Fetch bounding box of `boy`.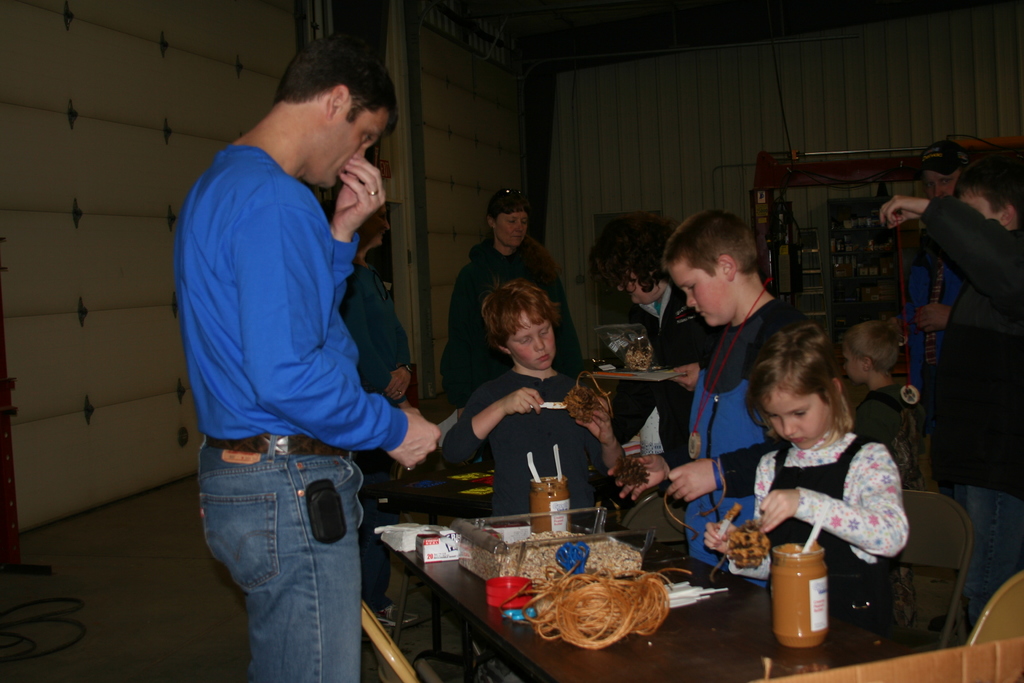
Bbox: locate(607, 210, 809, 588).
